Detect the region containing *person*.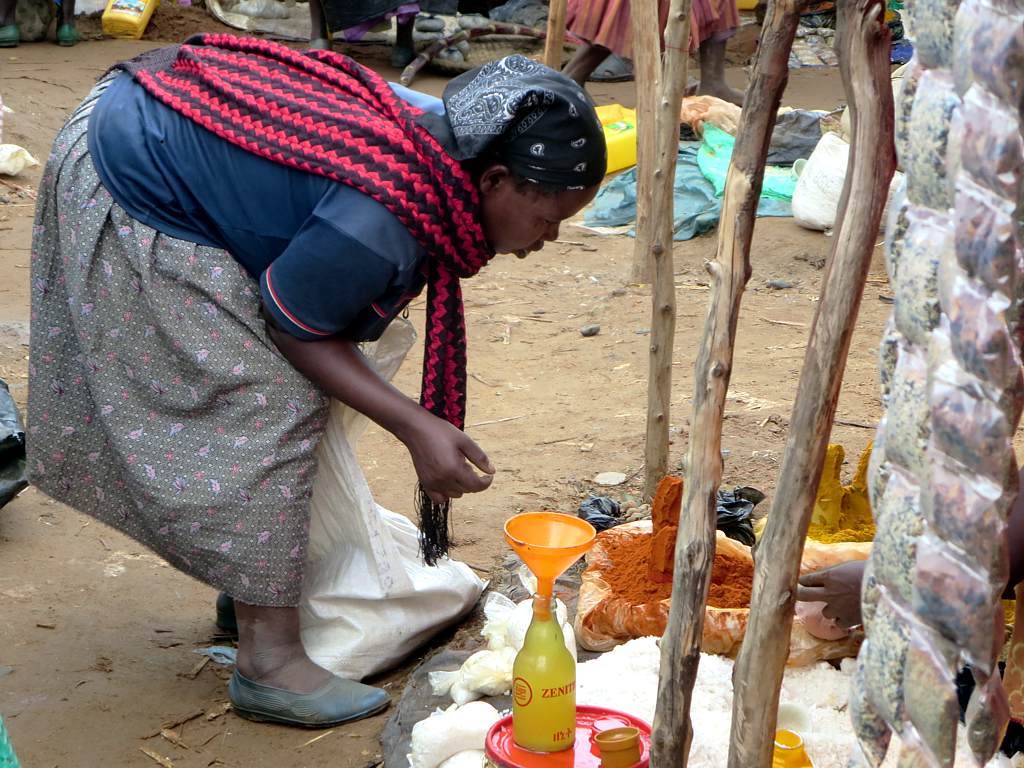
20/22/613/737.
